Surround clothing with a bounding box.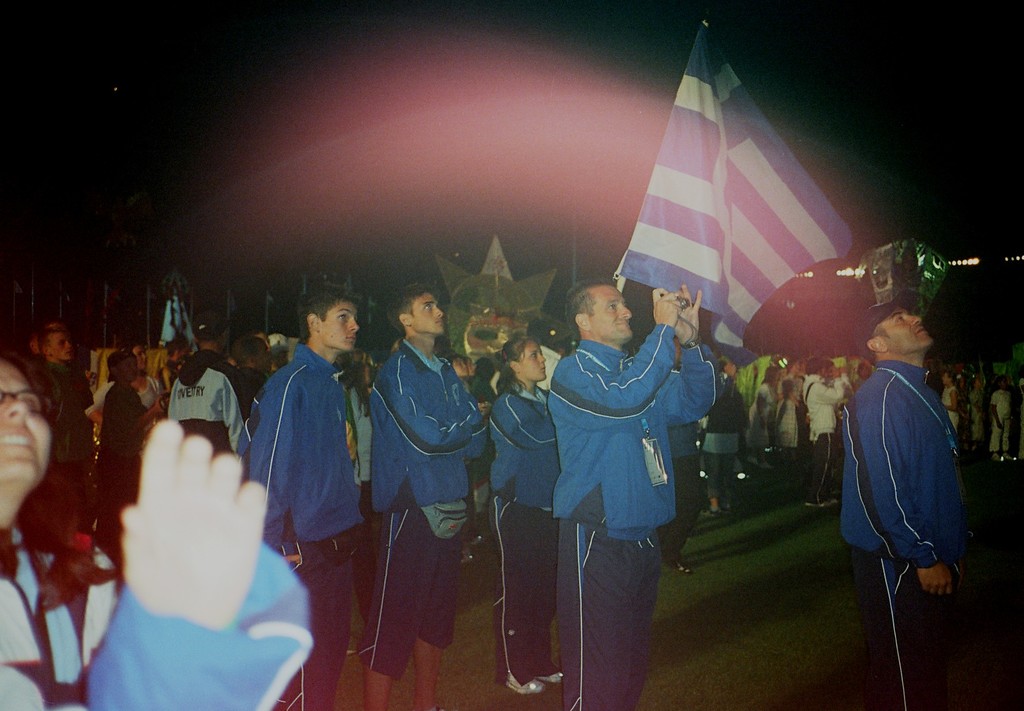
<region>99, 375, 143, 412</region>.
